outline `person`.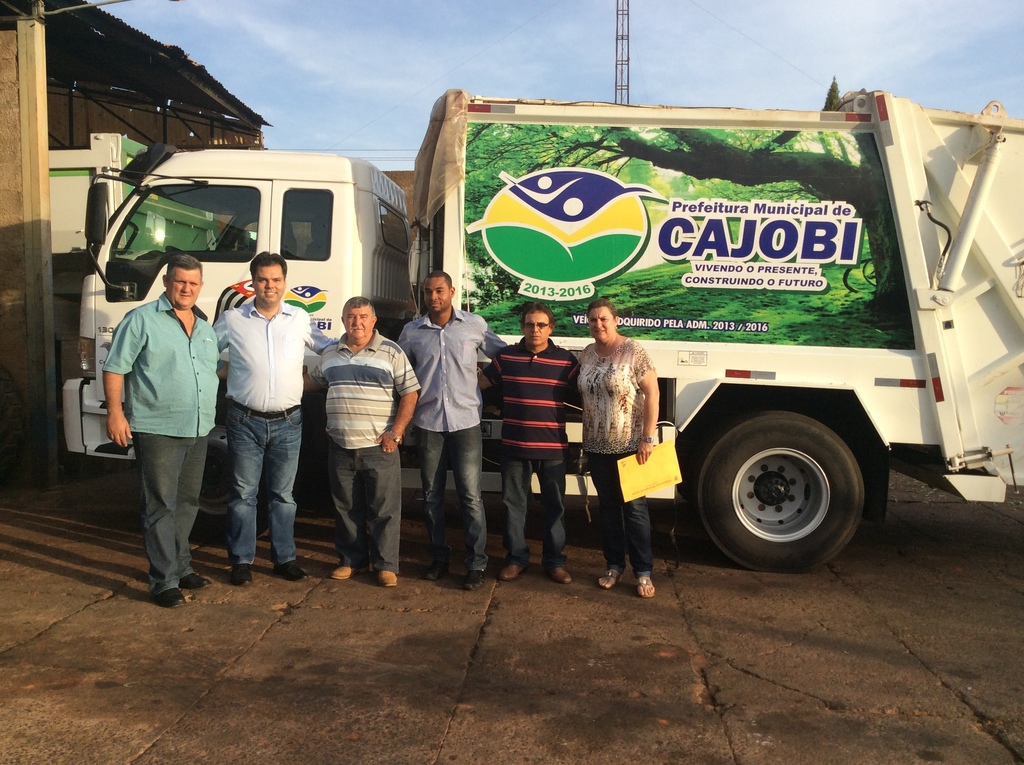
Outline: box=[476, 298, 579, 583].
